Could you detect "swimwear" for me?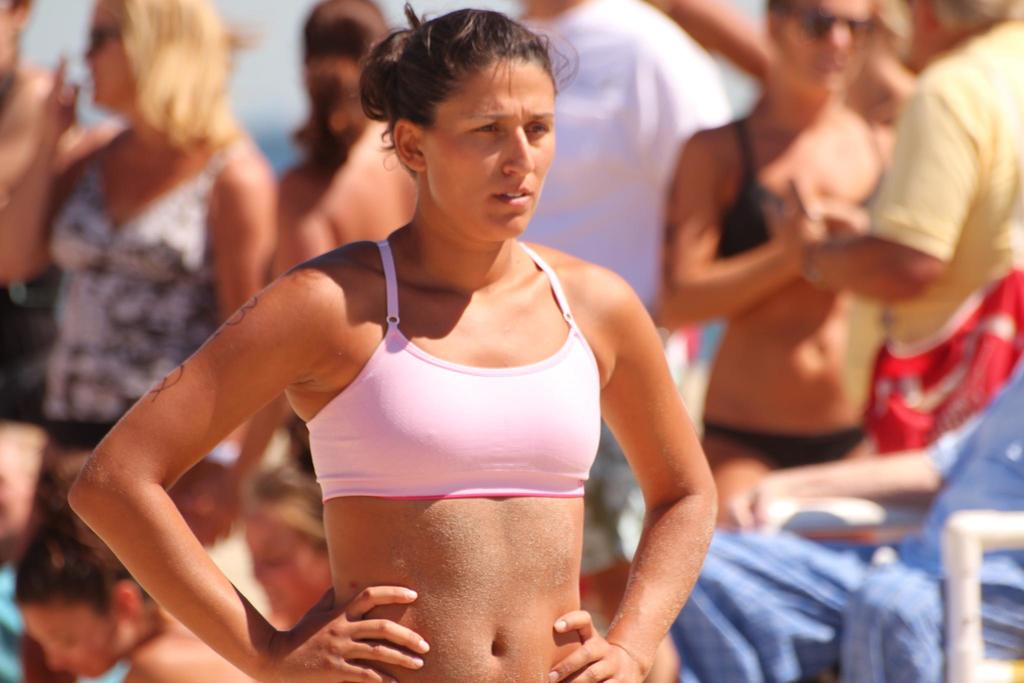
Detection result: BBox(703, 425, 883, 477).
